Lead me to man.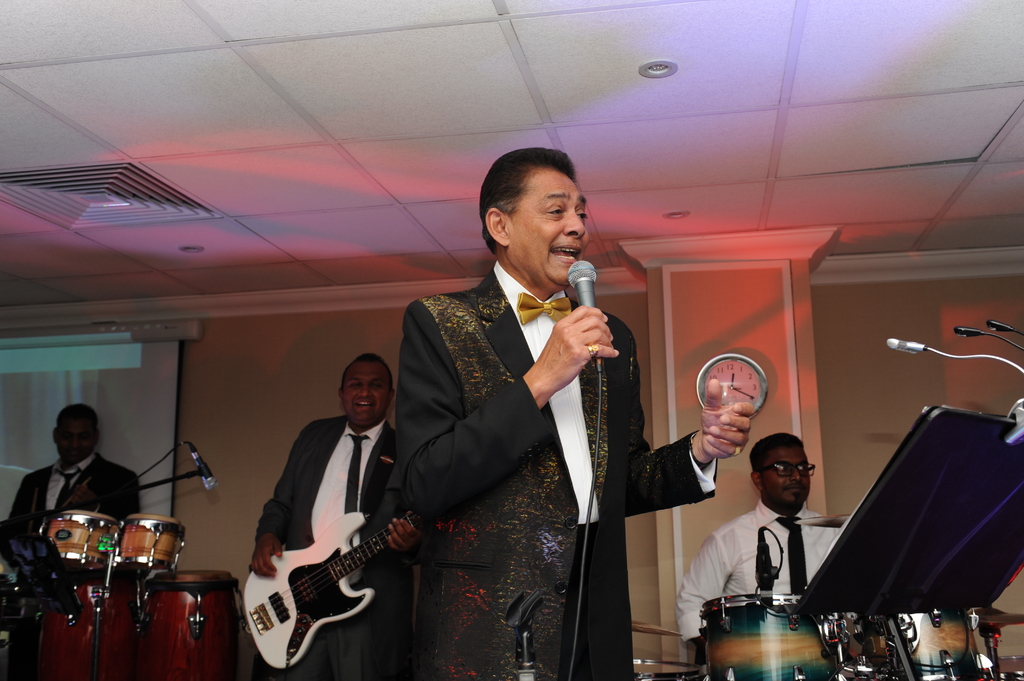
Lead to <region>373, 152, 666, 679</region>.
